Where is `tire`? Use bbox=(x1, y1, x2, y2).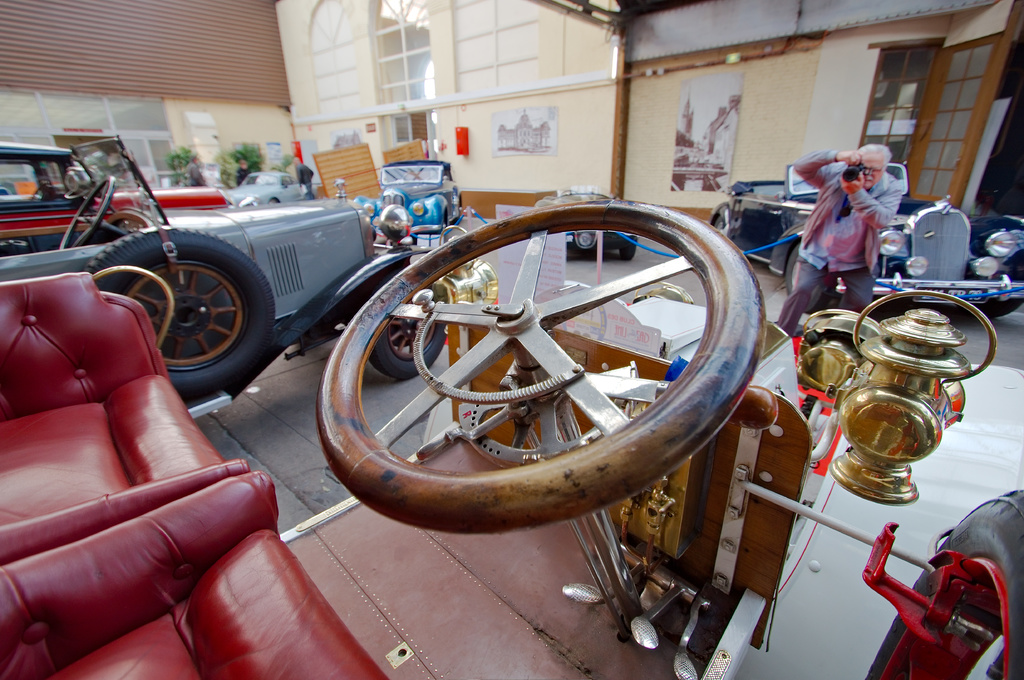
bbox=(788, 242, 841, 313).
